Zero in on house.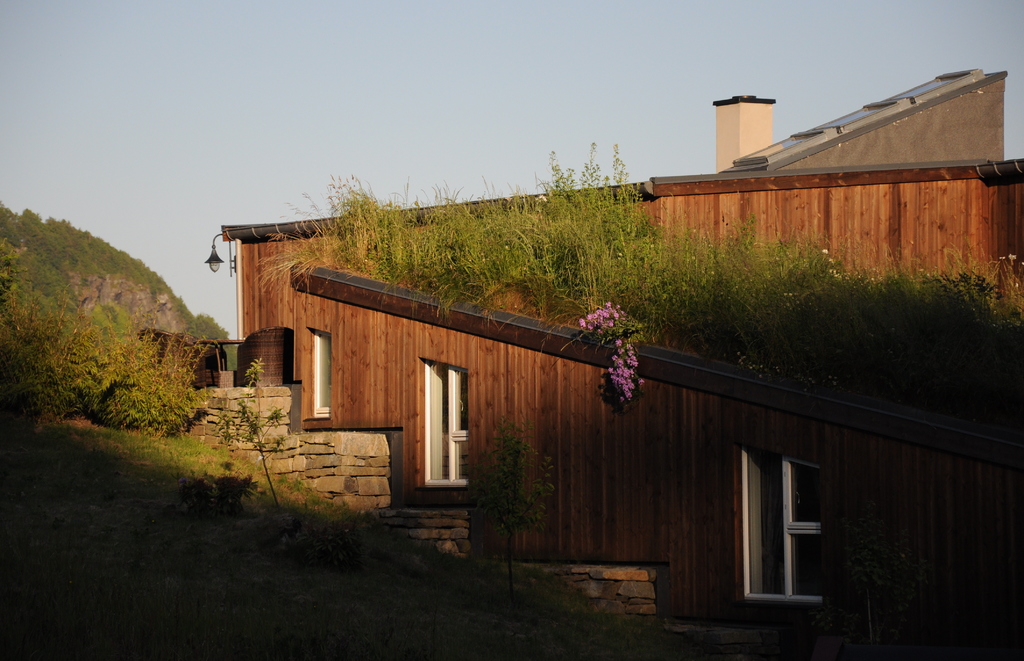
Zeroed in: (217, 64, 1023, 641).
